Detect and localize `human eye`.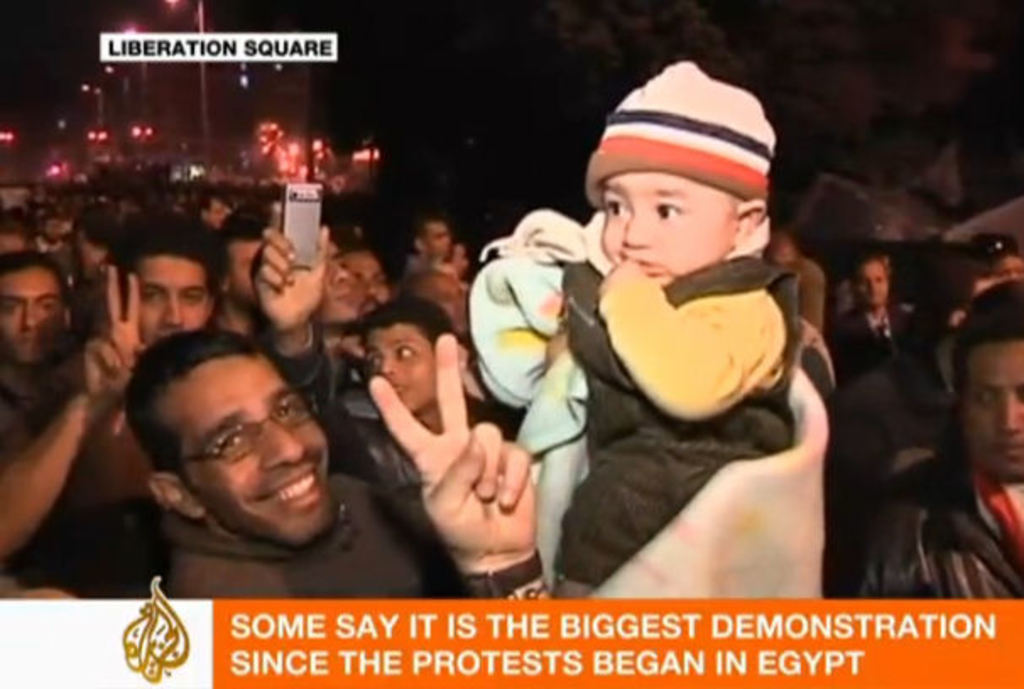
Localized at (968,387,1002,409).
